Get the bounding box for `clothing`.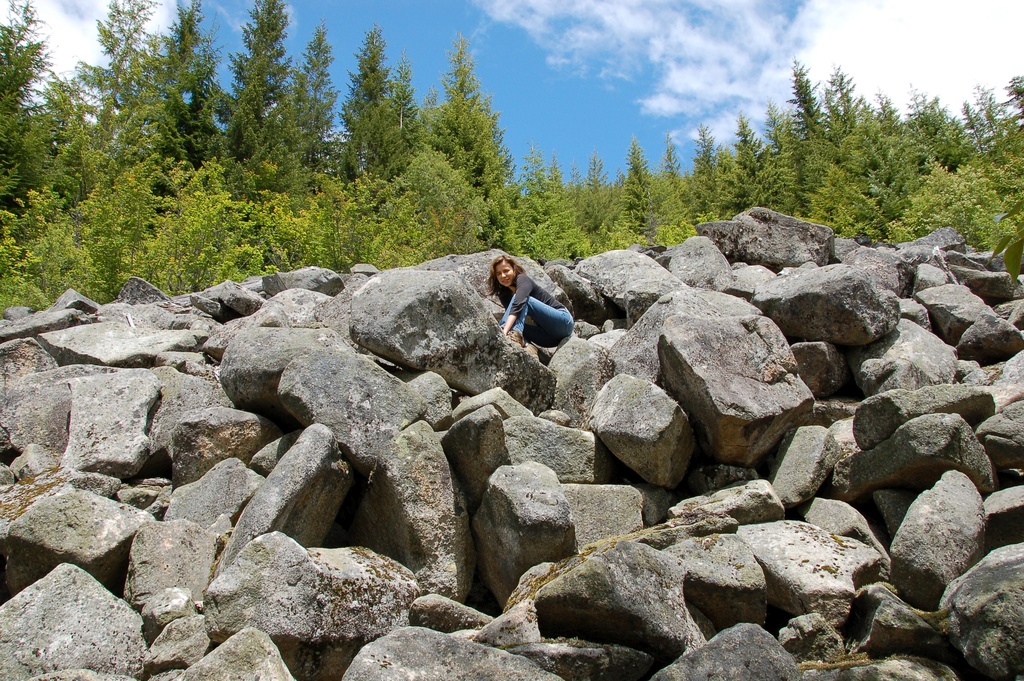
BBox(492, 254, 579, 347).
